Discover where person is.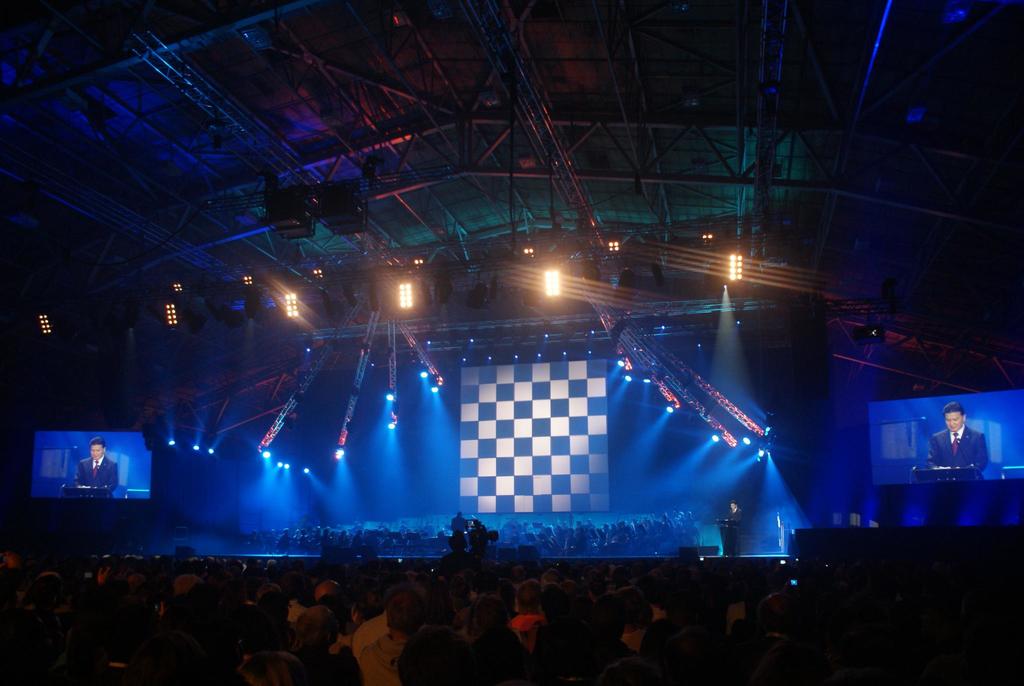
Discovered at 347:589:412:683.
